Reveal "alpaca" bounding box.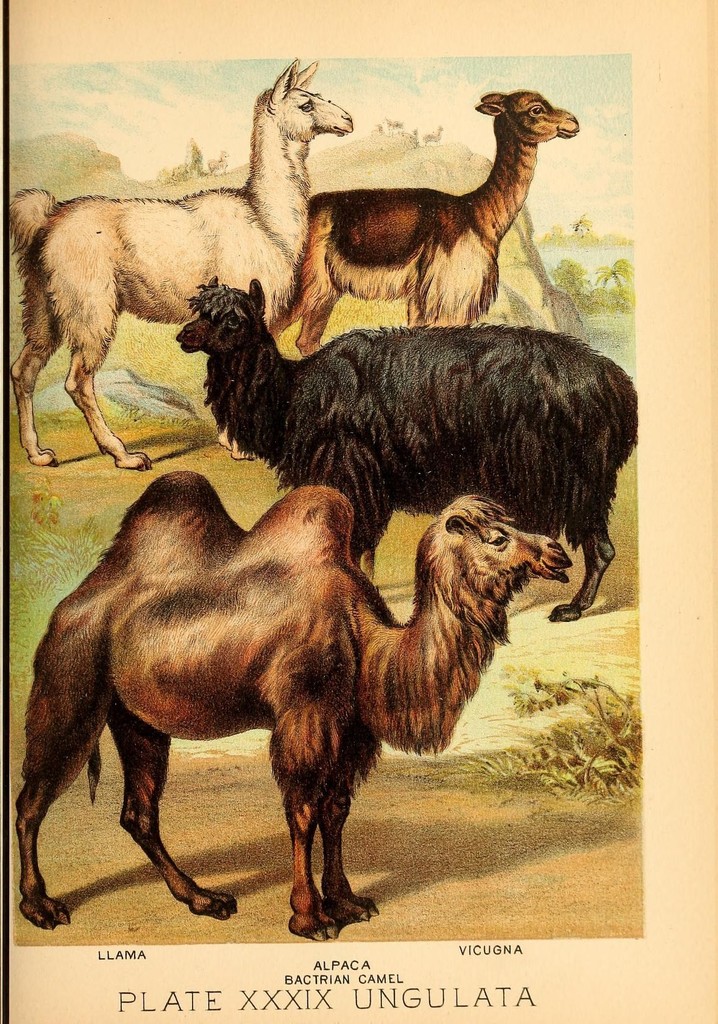
Revealed: (7,55,357,471).
